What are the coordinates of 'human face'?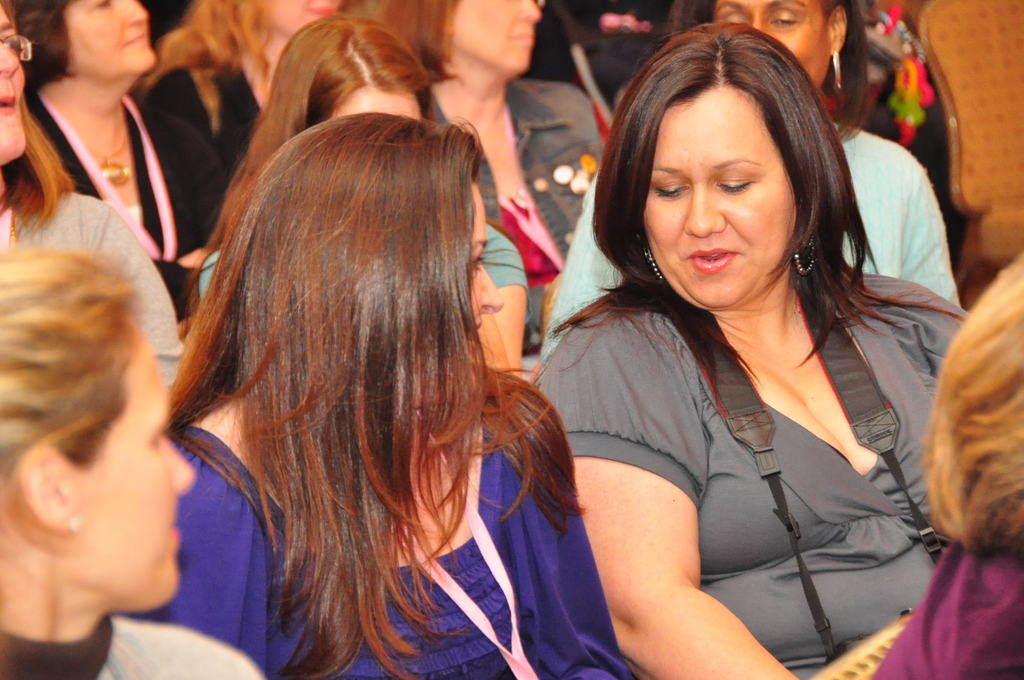
65/0/161/75.
